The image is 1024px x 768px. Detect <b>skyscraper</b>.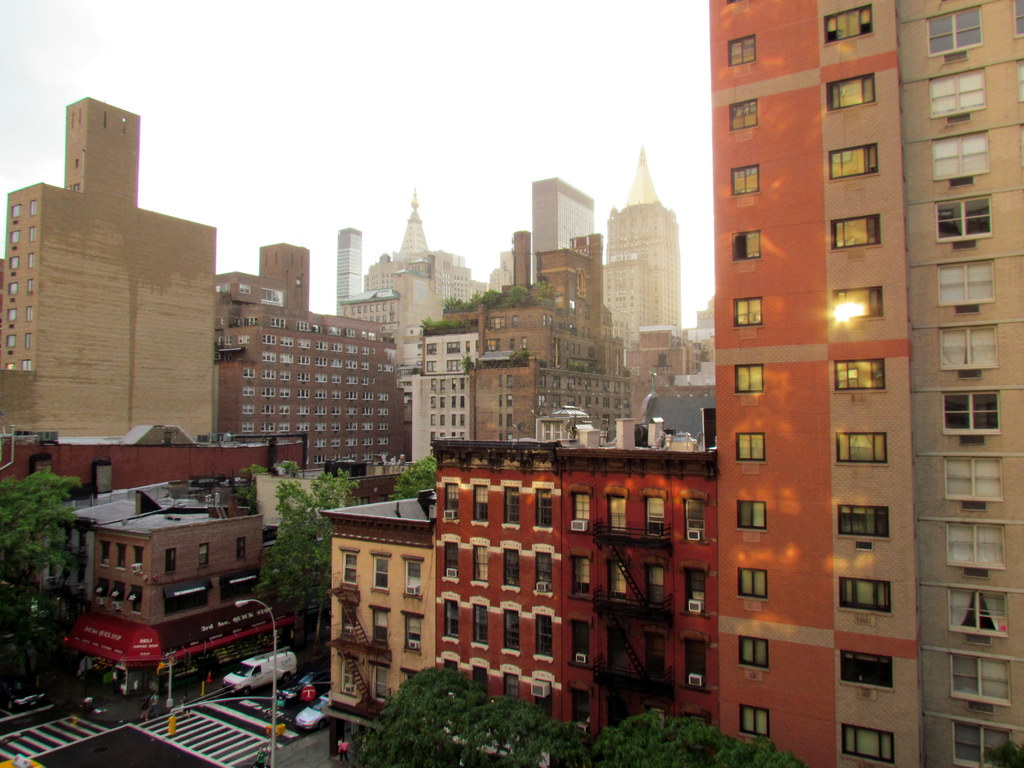
Detection: 602 147 676 380.
